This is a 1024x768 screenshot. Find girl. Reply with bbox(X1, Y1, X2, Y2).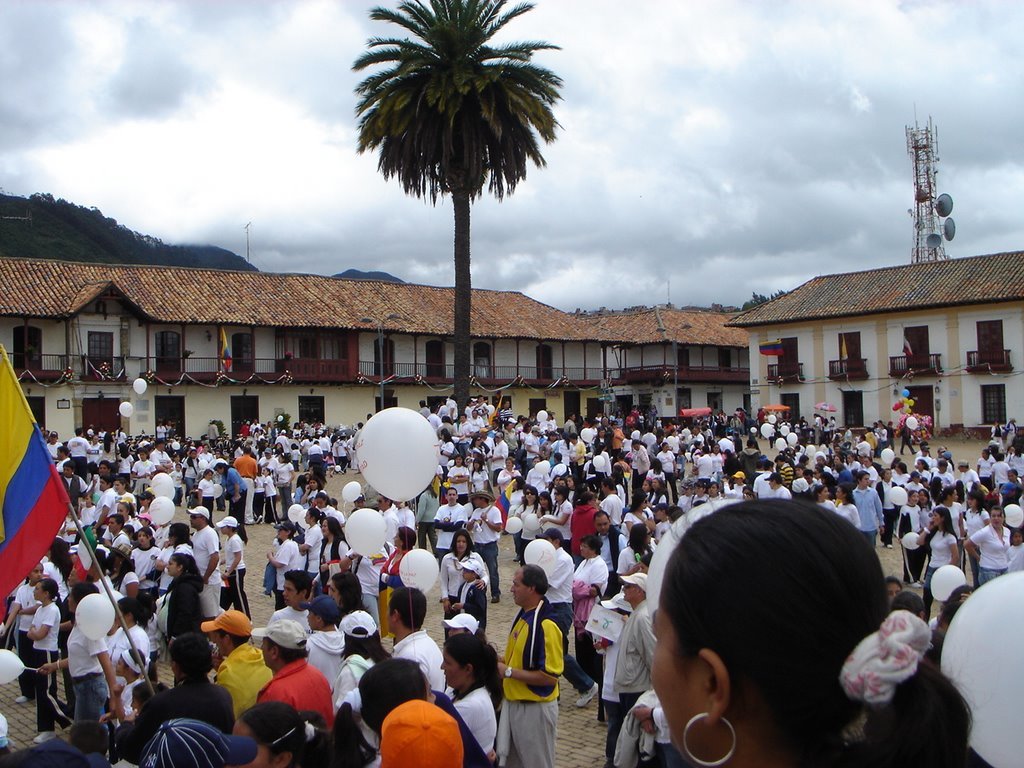
bbox(182, 449, 203, 504).
